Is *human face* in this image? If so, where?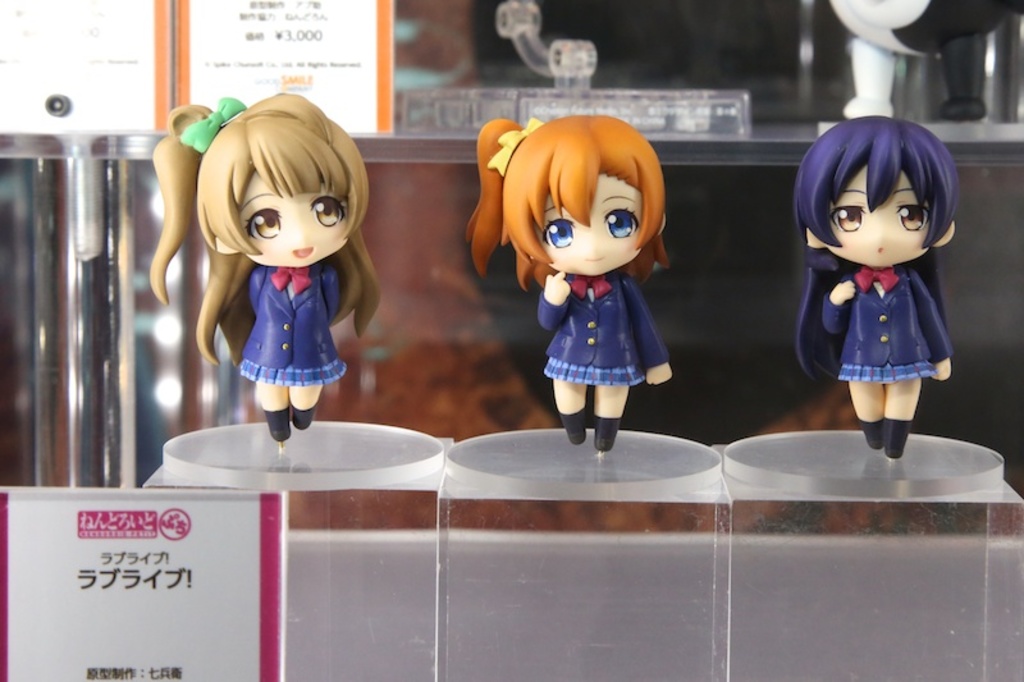
Yes, at pyautogui.locateOnScreen(530, 168, 664, 282).
